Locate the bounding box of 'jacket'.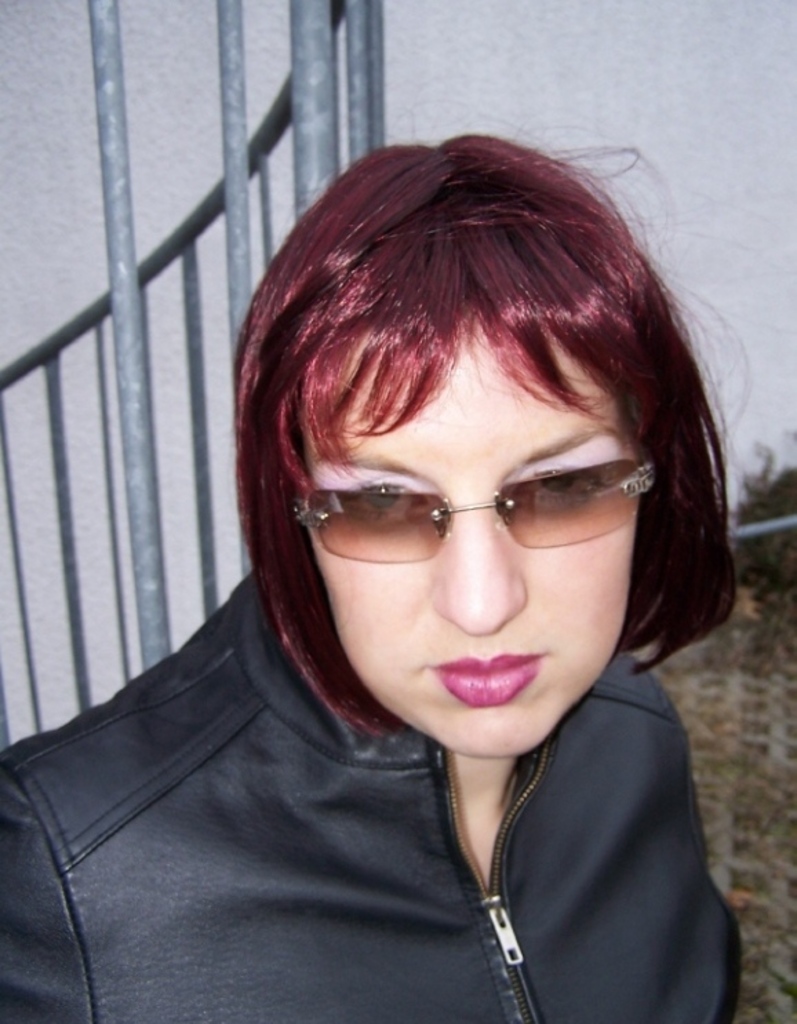
Bounding box: {"left": 0, "top": 626, "right": 714, "bottom": 1023}.
